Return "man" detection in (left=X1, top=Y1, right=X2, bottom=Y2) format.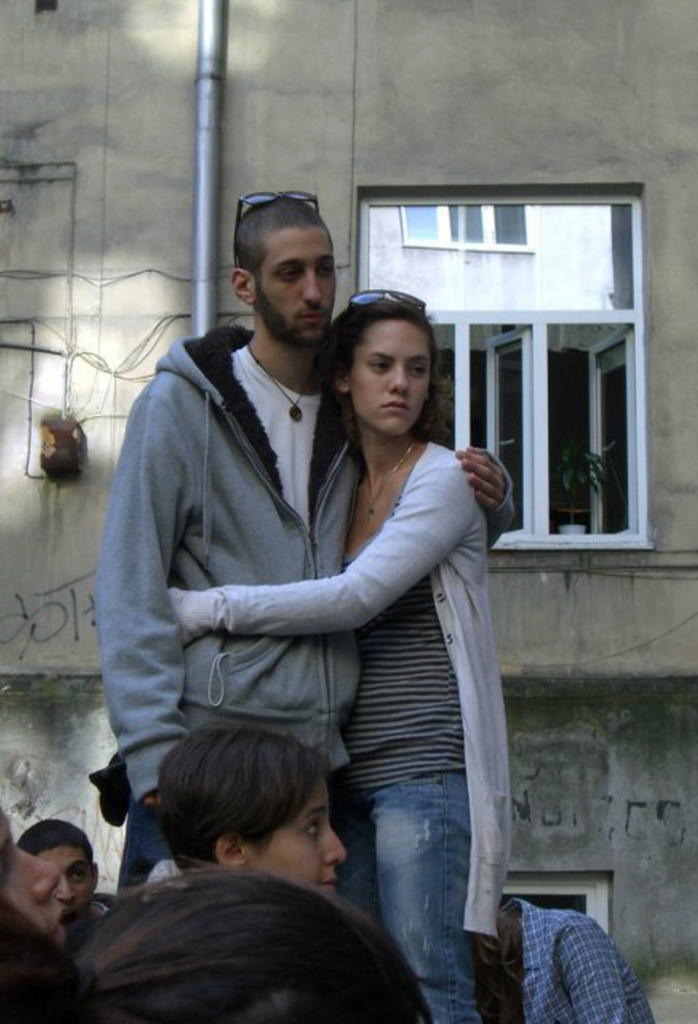
(left=22, top=815, right=128, bottom=935).
